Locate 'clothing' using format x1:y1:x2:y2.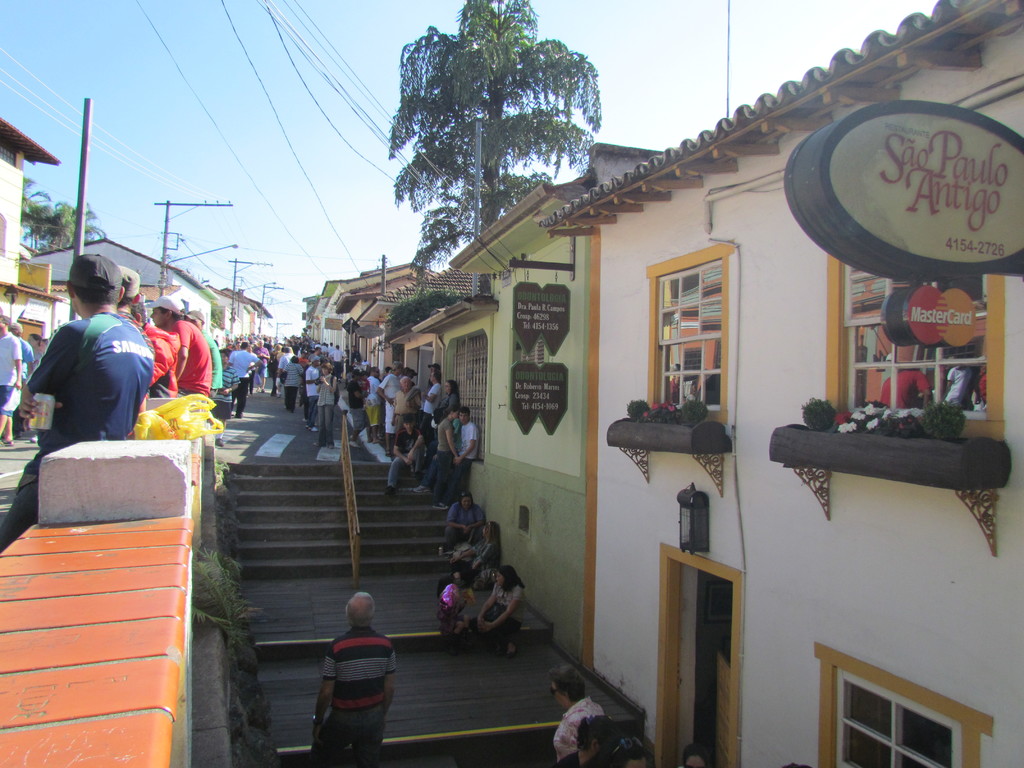
551:694:608:767.
